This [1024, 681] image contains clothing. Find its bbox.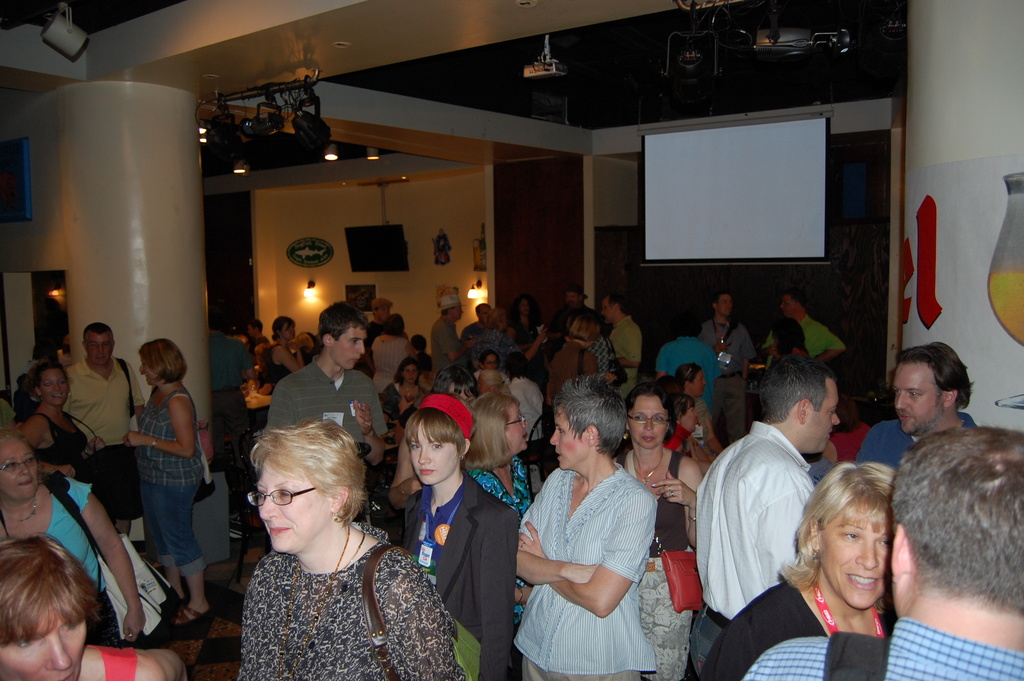
<region>716, 395, 847, 643</region>.
